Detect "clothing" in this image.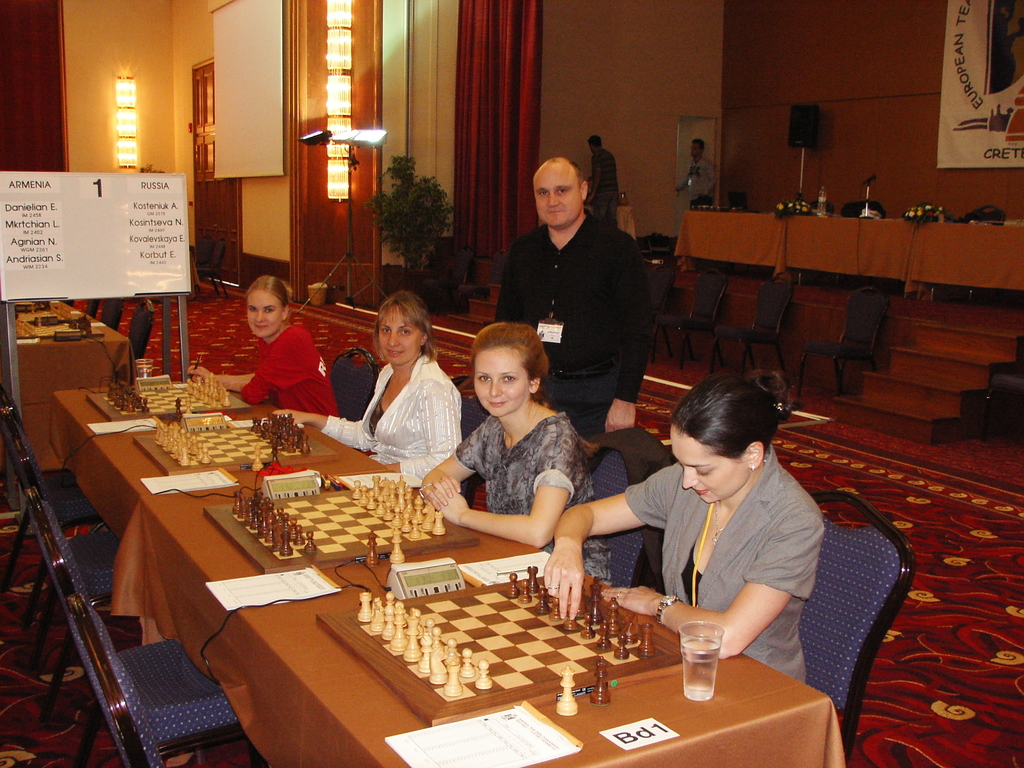
Detection: Rect(492, 206, 652, 434).
